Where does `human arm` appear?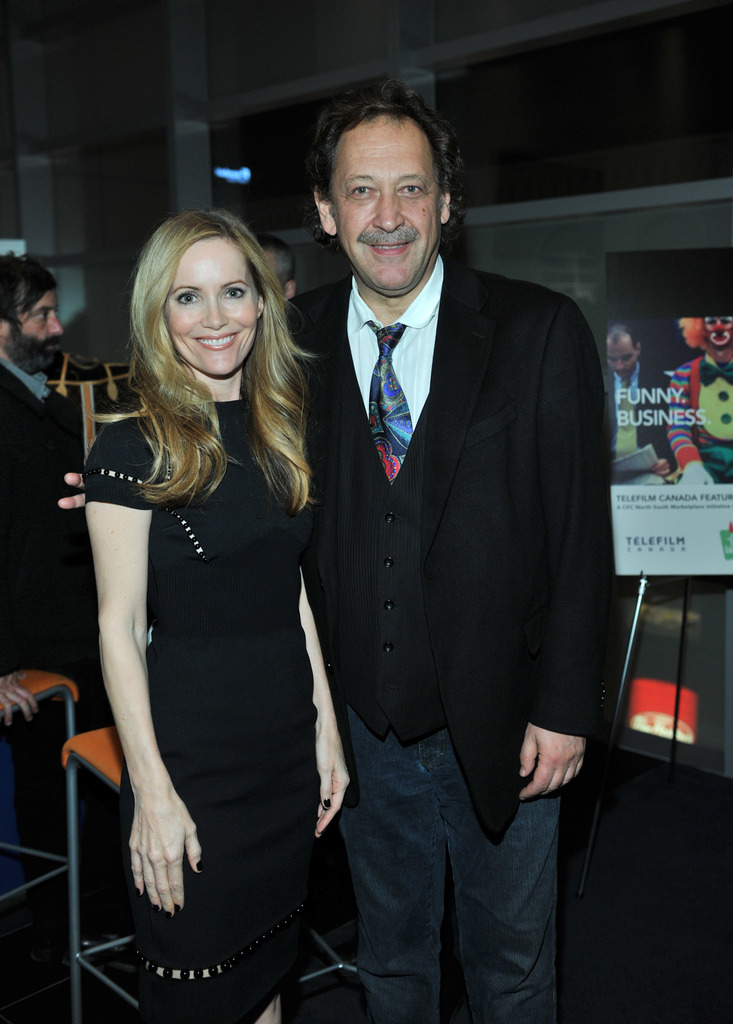
Appears at select_region(72, 452, 180, 889).
